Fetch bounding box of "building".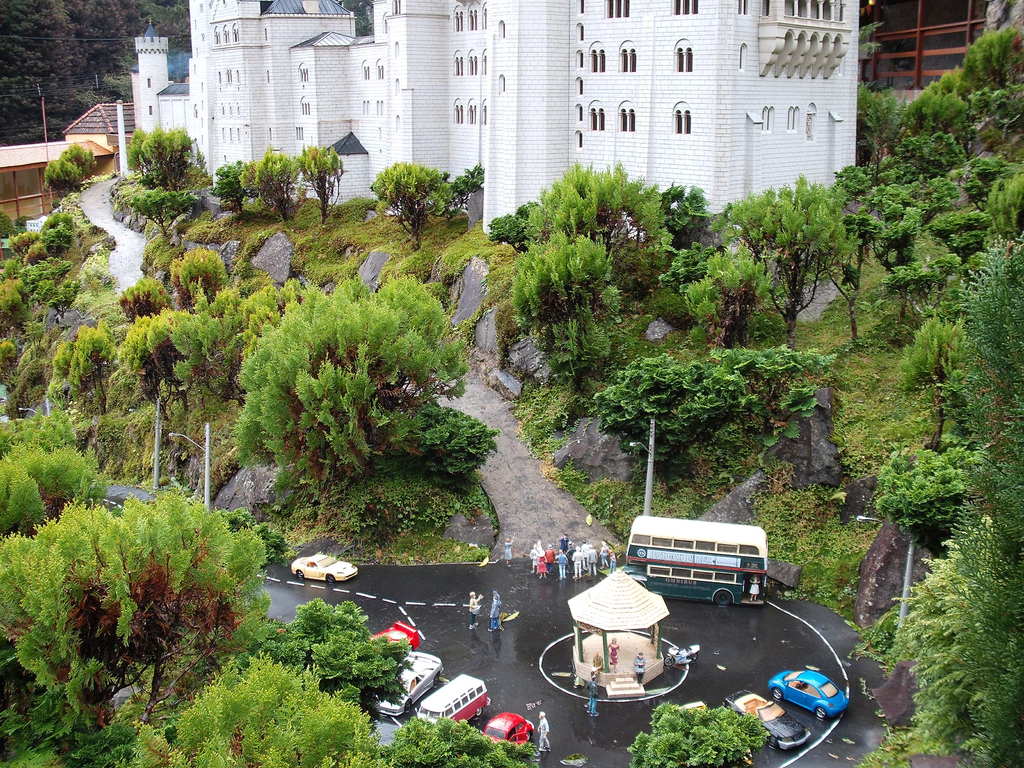
Bbox: <box>129,0,854,236</box>.
